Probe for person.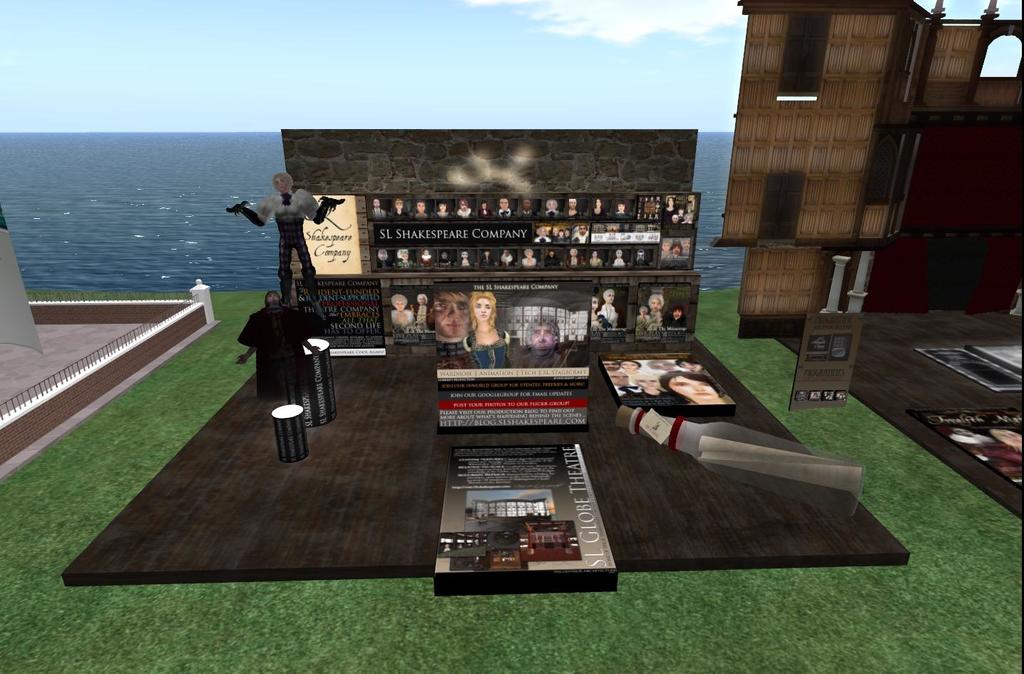
Probe result: x1=372 y1=199 x2=391 y2=218.
